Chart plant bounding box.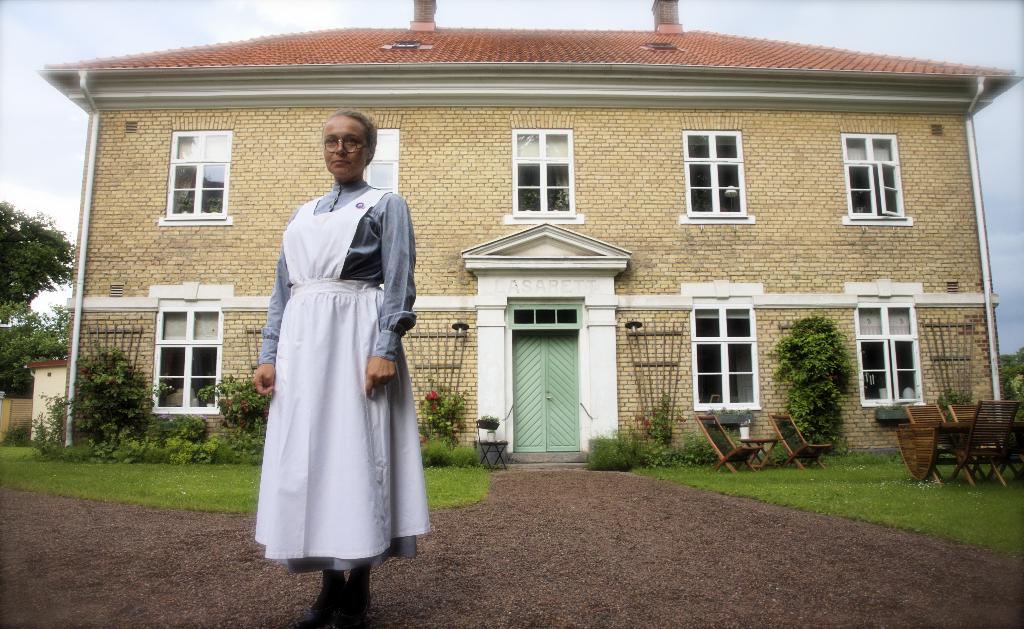
Charted: region(396, 368, 489, 475).
